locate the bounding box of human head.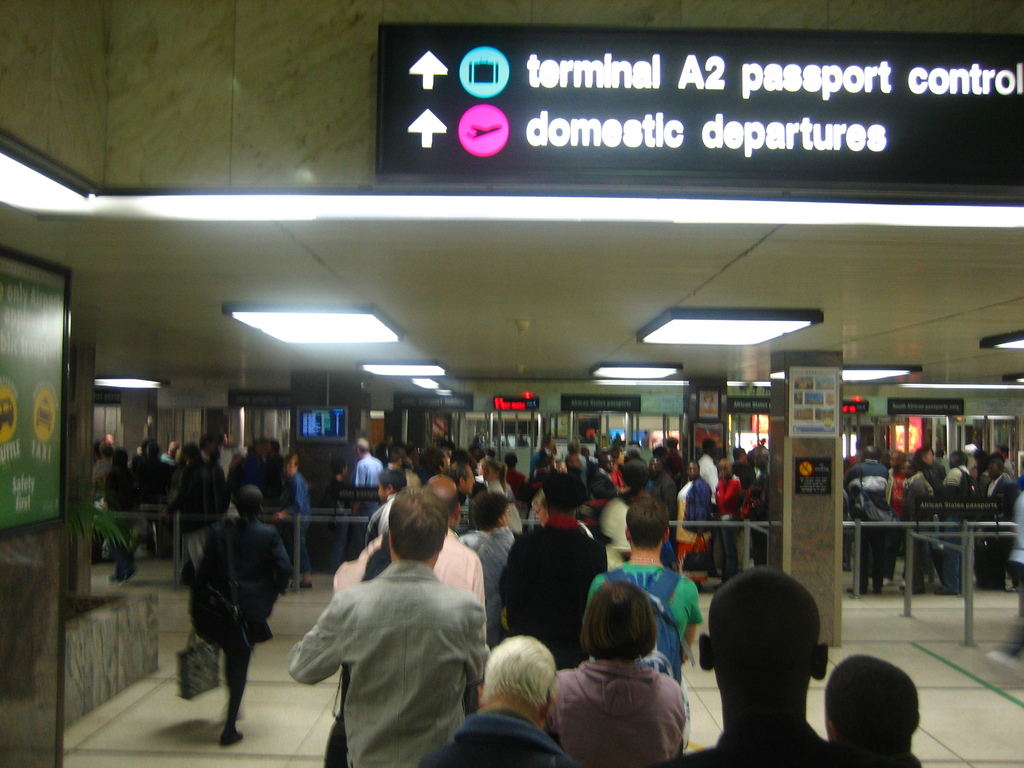
Bounding box: 282/452/298/479.
